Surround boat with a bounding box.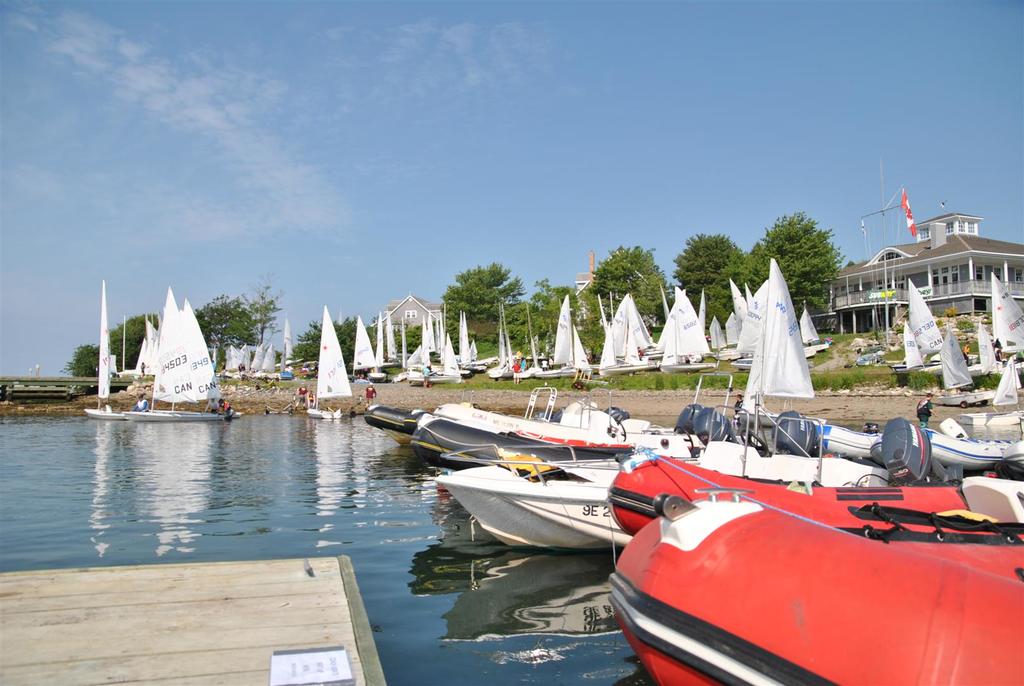
[700, 289, 729, 358].
